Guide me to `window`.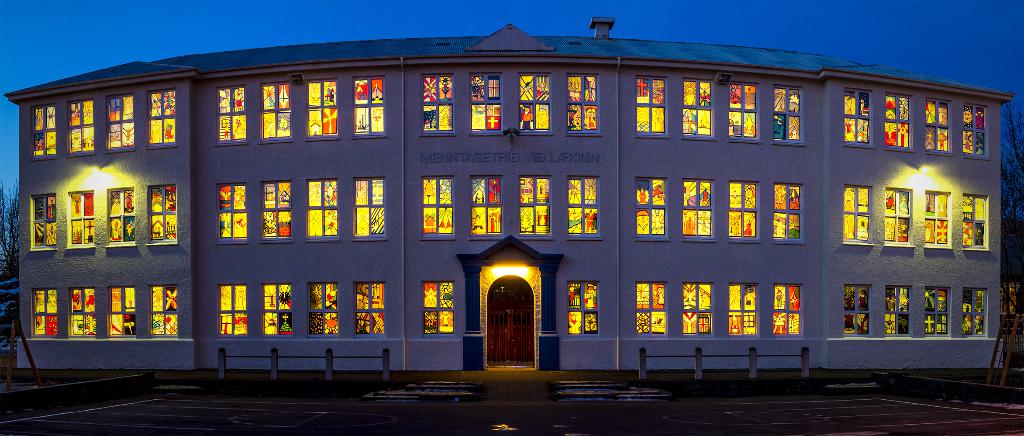
Guidance: bbox=[773, 186, 803, 242].
